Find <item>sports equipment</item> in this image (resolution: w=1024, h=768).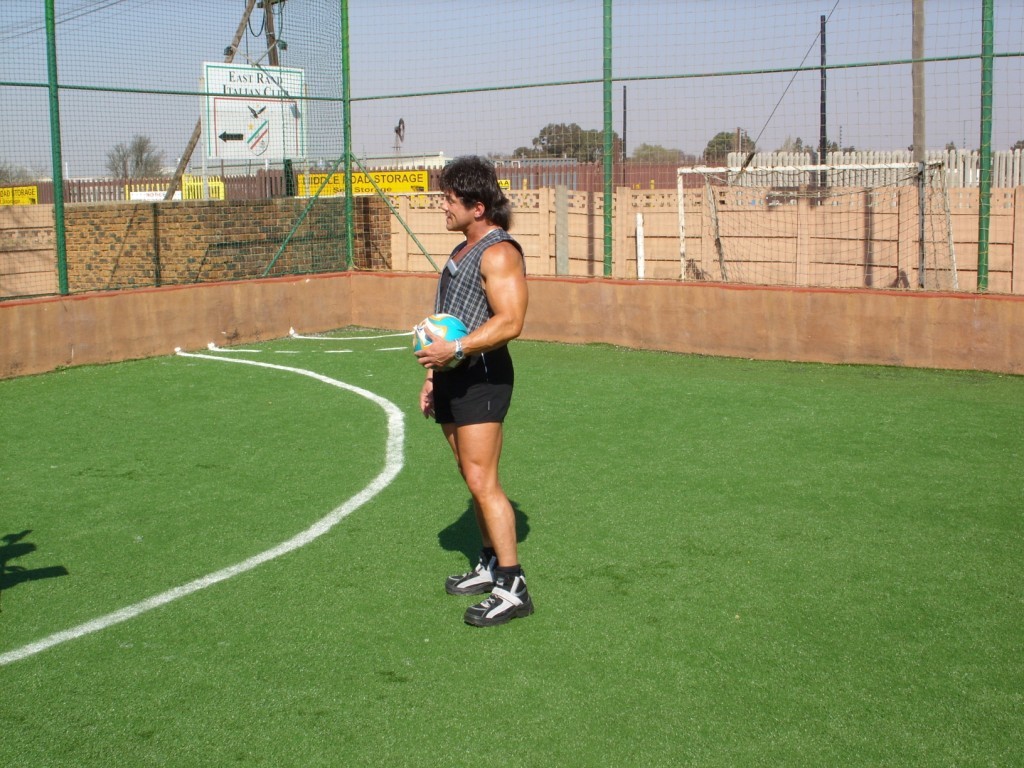
select_region(410, 312, 474, 370).
